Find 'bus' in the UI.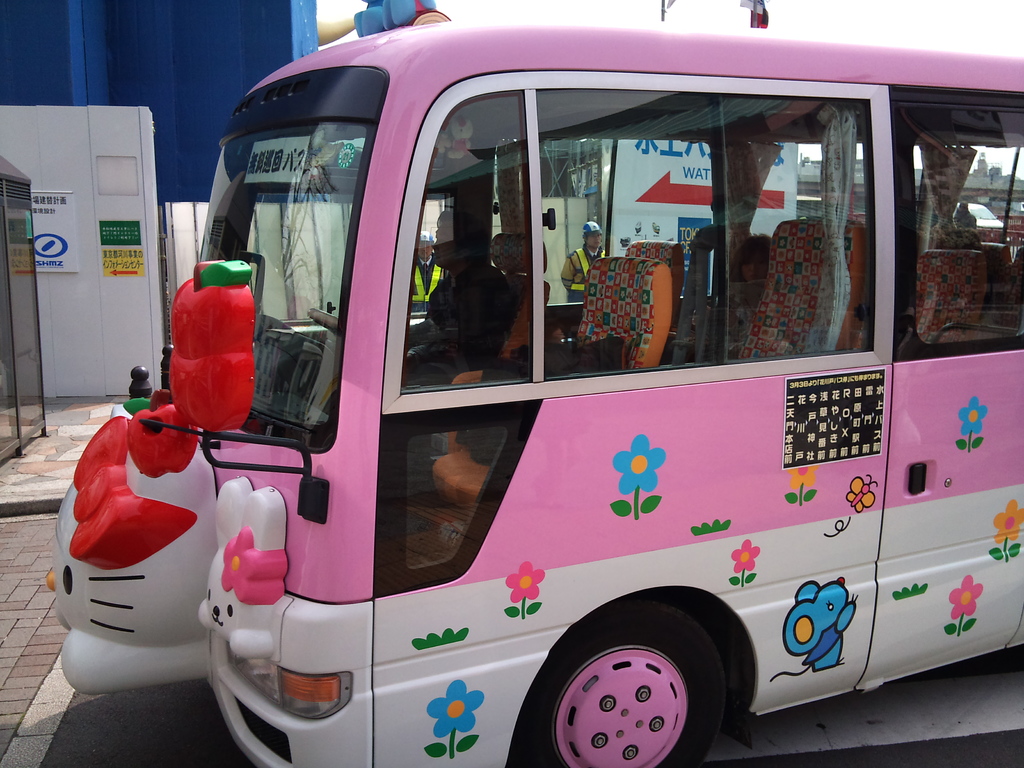
UI element at (left=47, top=20, right=1023, bottom=767).
